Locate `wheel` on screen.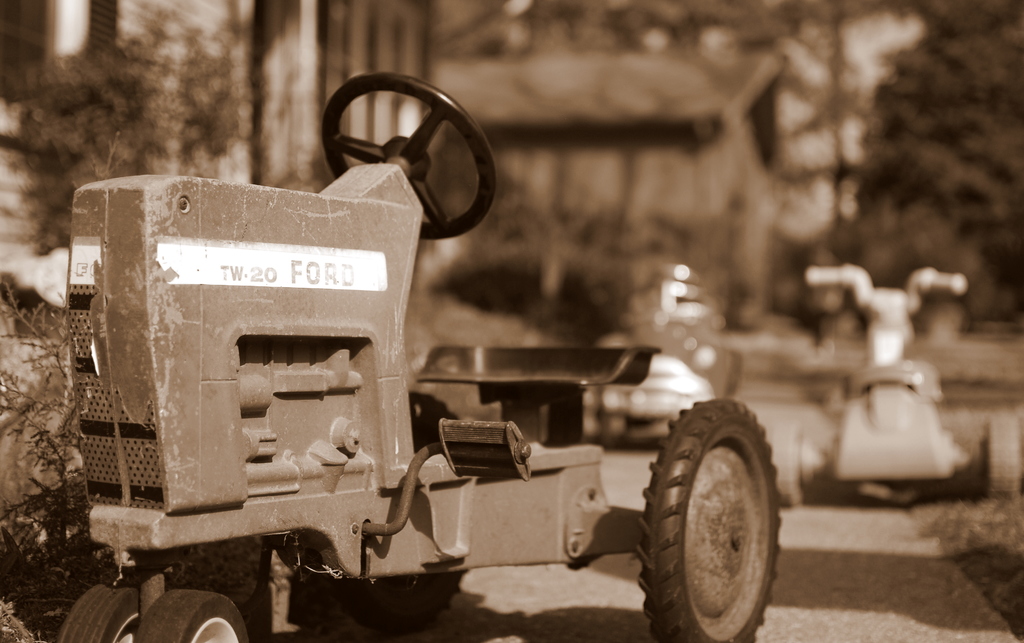
On screen at BBox(639, 400, 780, 642).
